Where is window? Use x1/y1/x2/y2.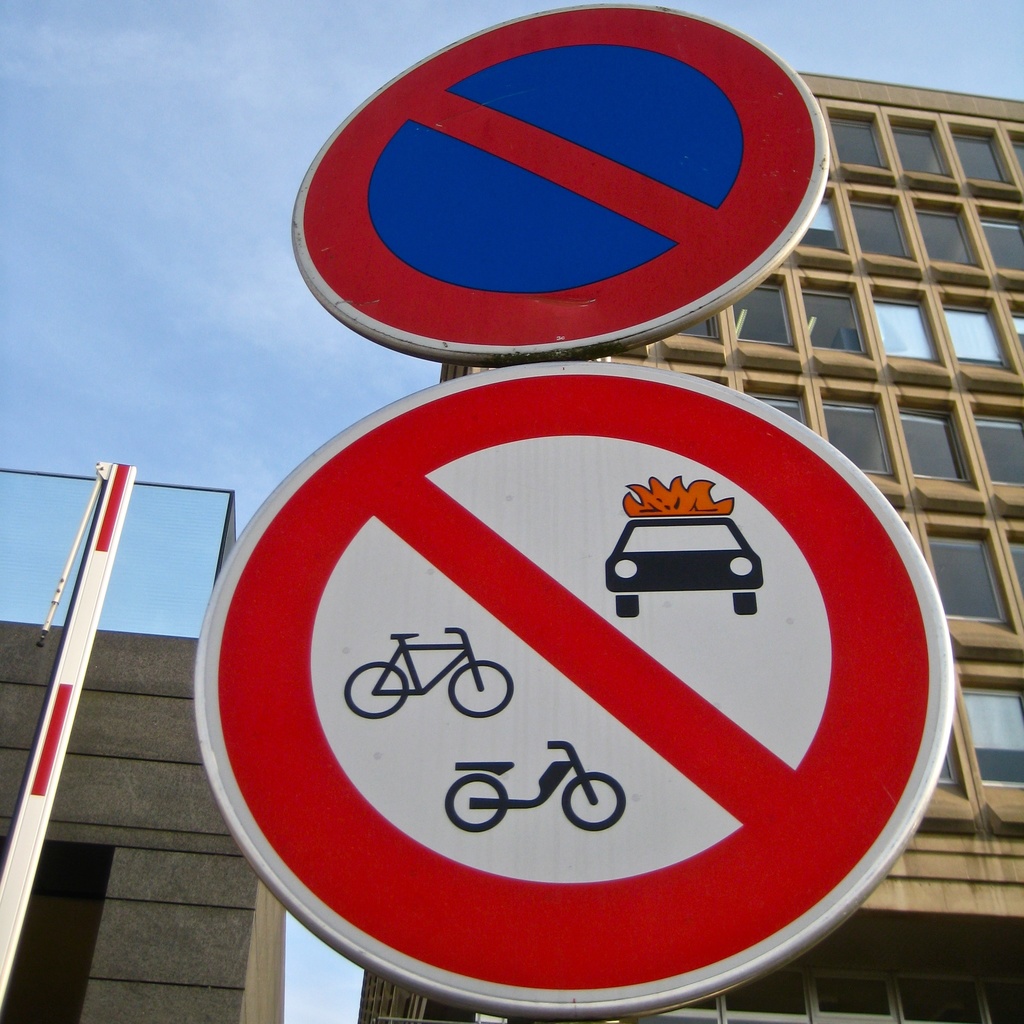
675/307/725/340.
